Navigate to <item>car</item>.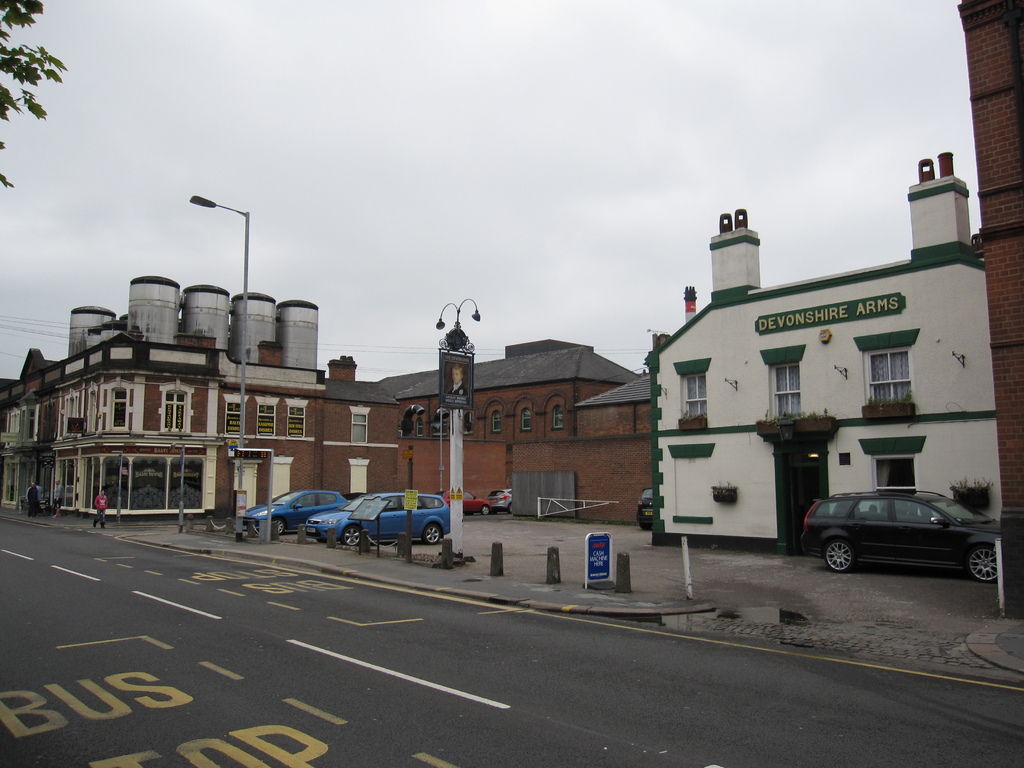
Navigation target: {"x1": 804, "y1": 486, "x2": 1001, "y2": 581}.
